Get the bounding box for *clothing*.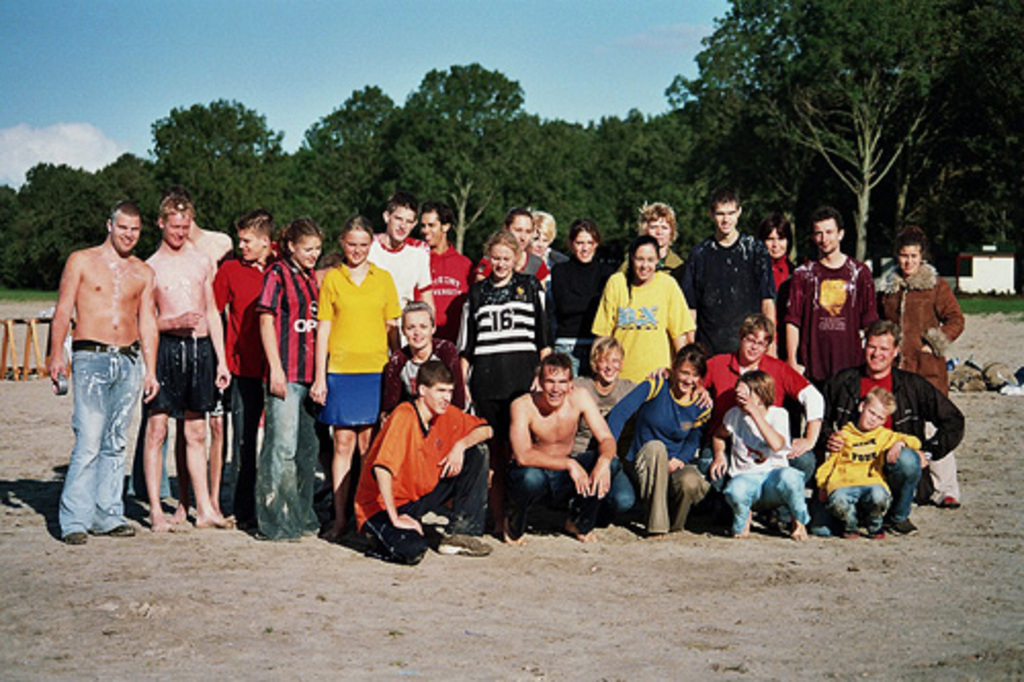
129/397/188/498.
